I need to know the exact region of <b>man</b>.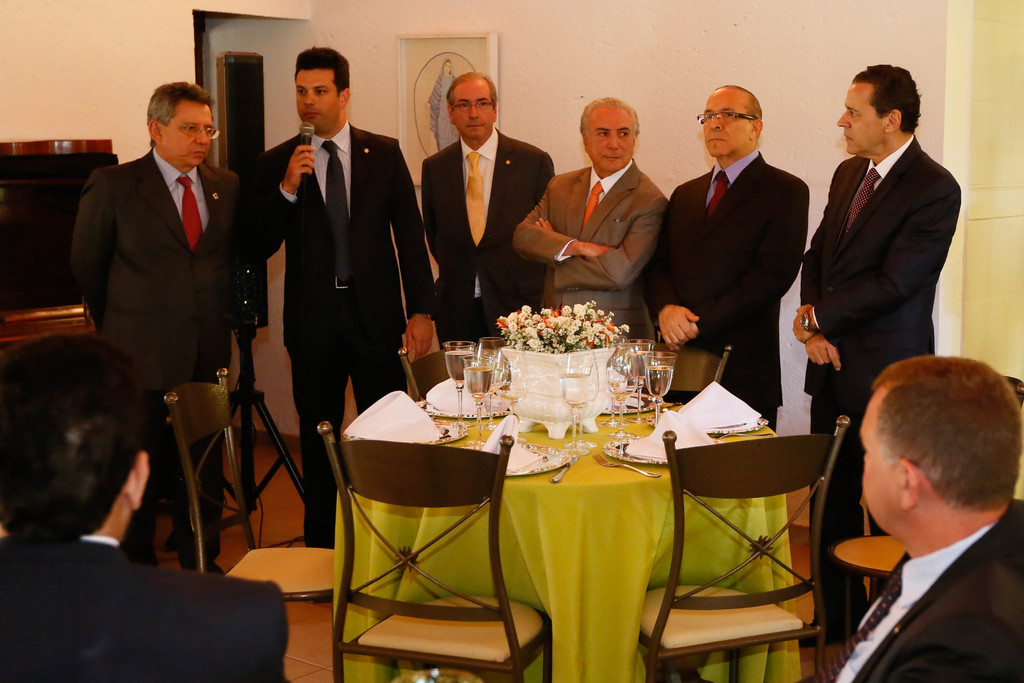
Region: (x1=1, y1=334, x2=293, y2=682).
